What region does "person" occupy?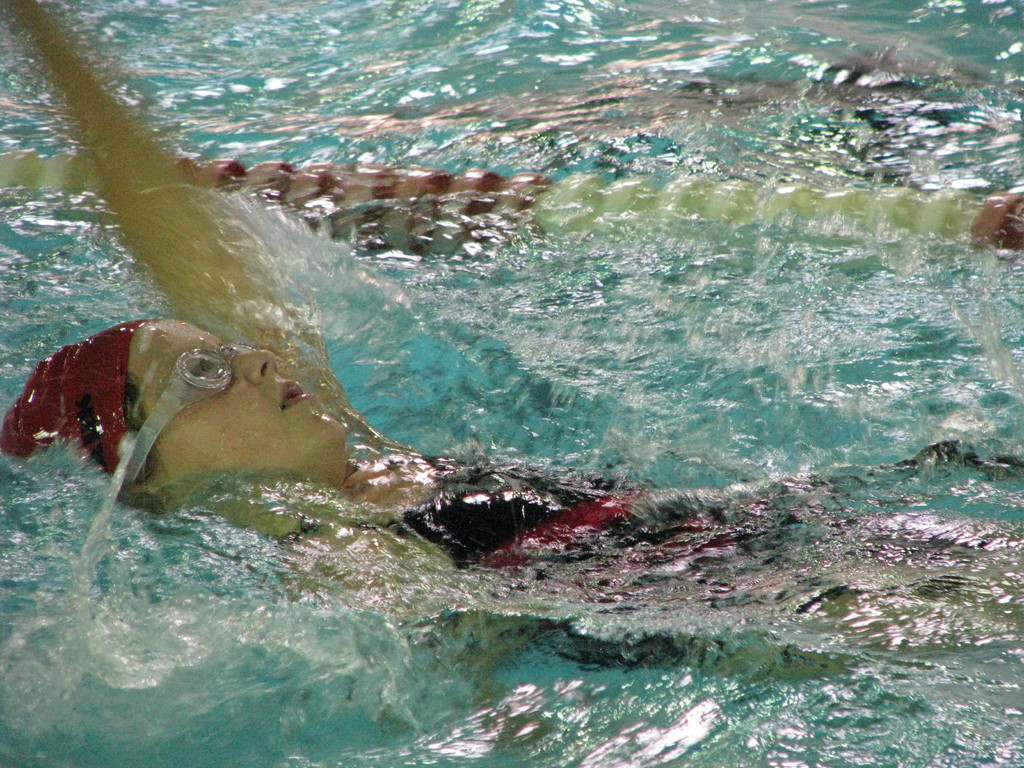
28:51:854:653.
